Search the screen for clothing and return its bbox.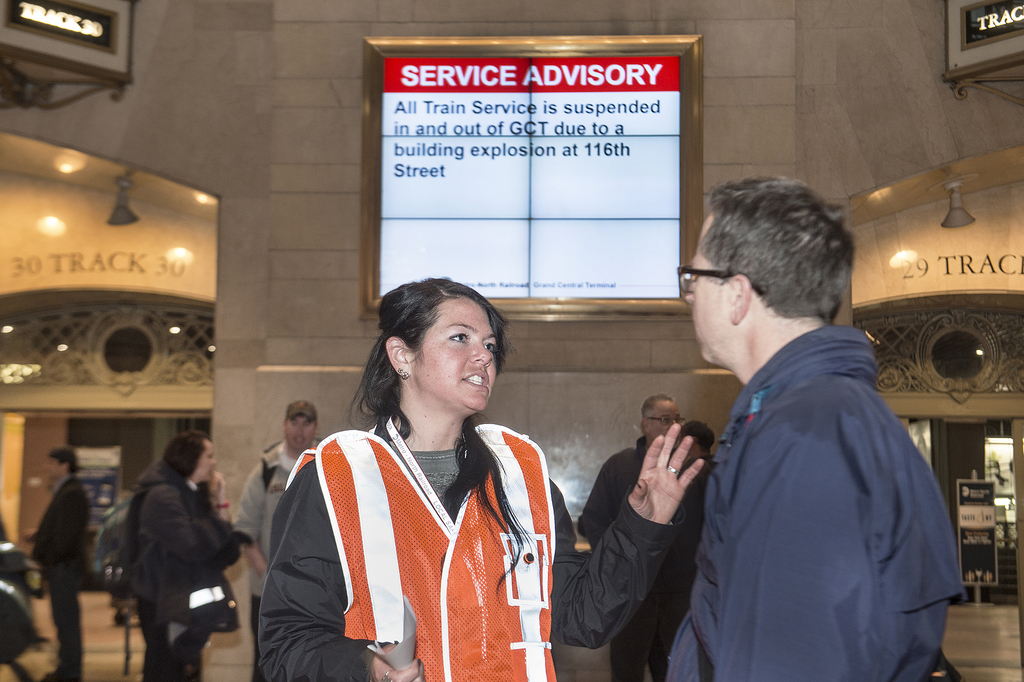
Found: [left=133, top=458, right=239, bottom=681].
